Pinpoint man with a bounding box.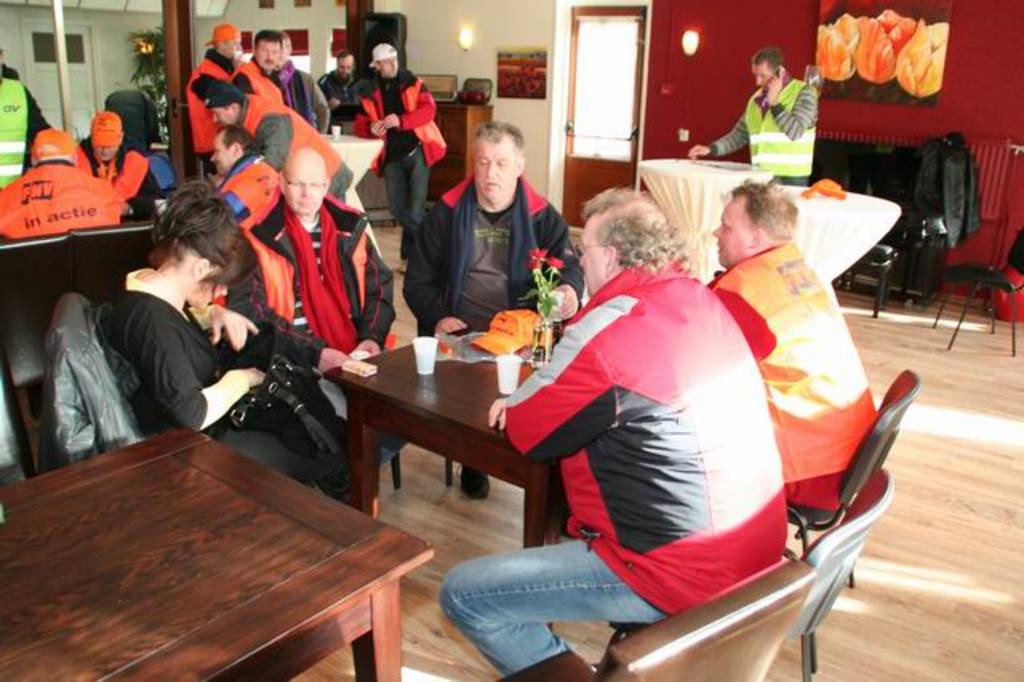
left=437, top=186, right=797, bottom=680.
